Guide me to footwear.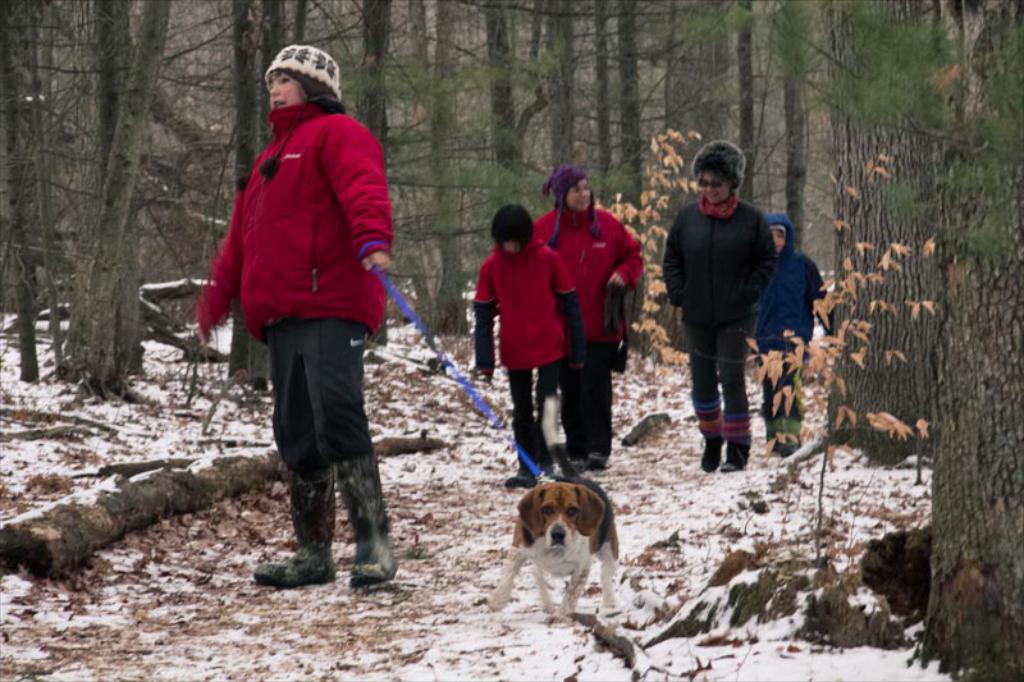
Guidance: [703,389,772,475].
